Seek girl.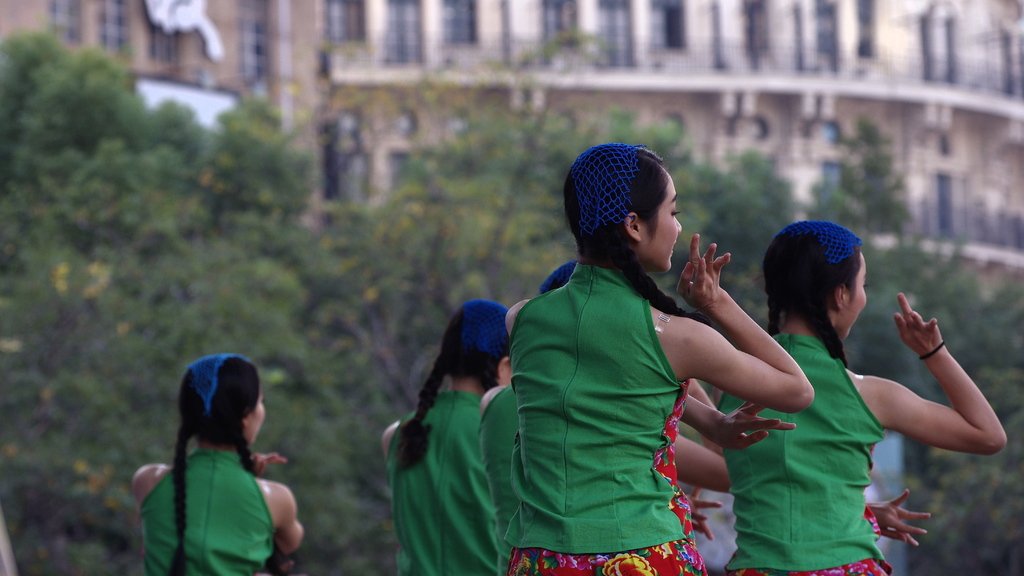
126/356/302/572.
